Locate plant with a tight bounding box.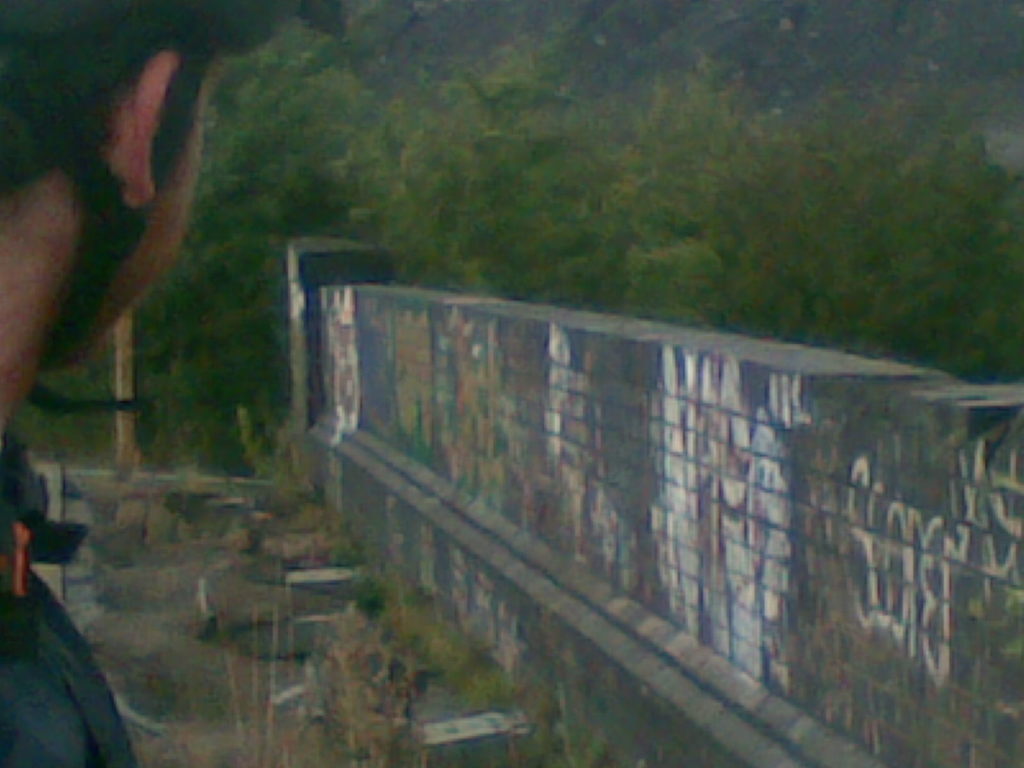
bbox=[354, 561, 516, 719].
